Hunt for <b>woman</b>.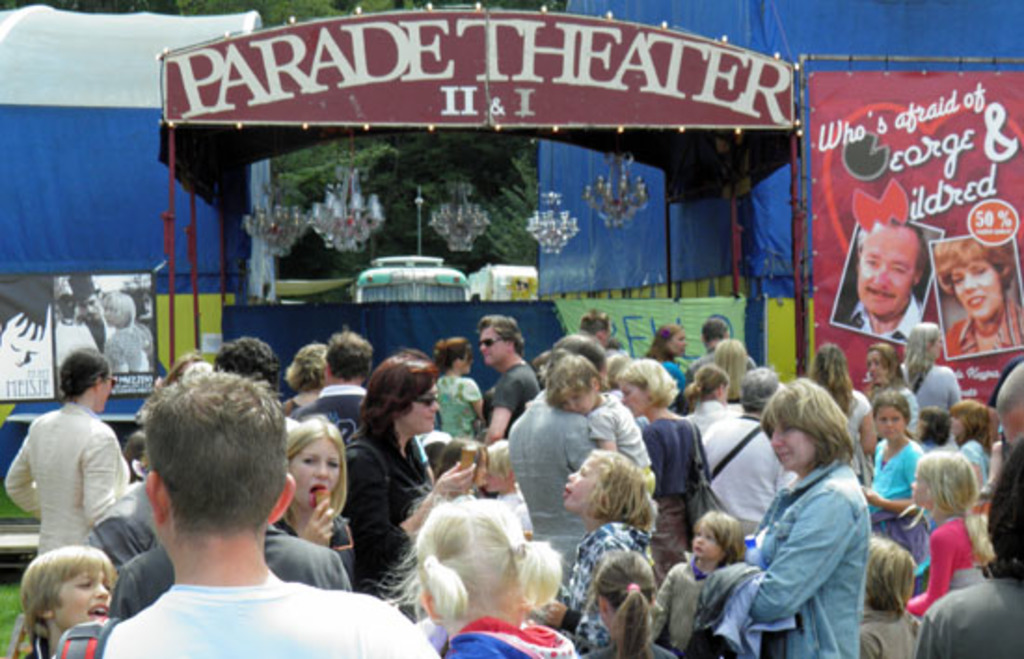
Hunted down at region(933, 238, 1022, 357).
